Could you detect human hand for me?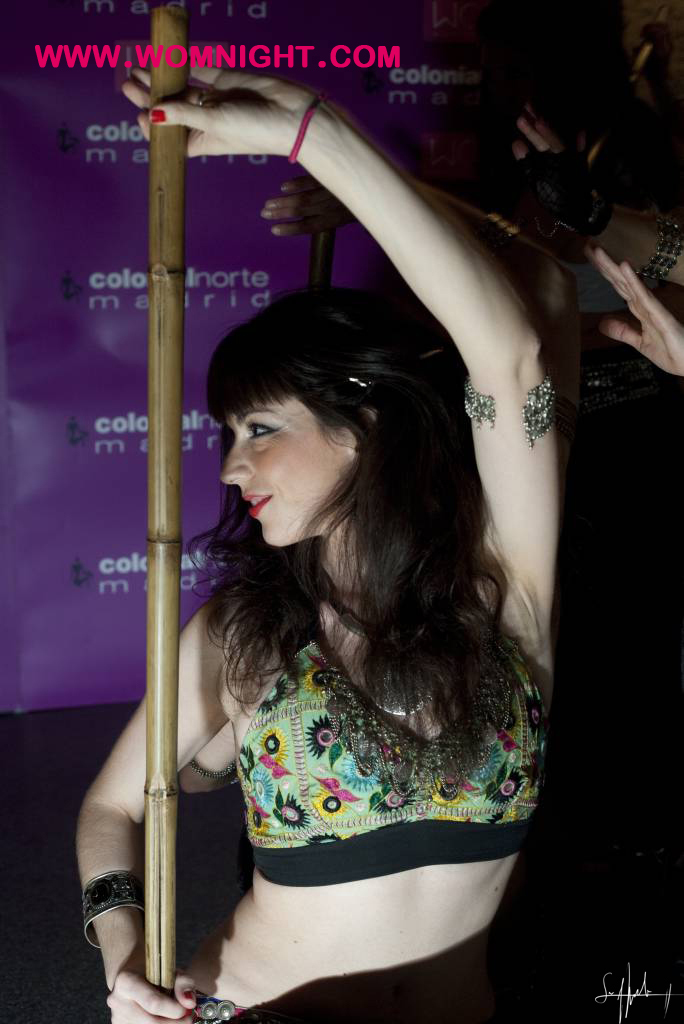
Detection result: {"left": 507, "top": 101, "right": 603, "bottom": 237}.
